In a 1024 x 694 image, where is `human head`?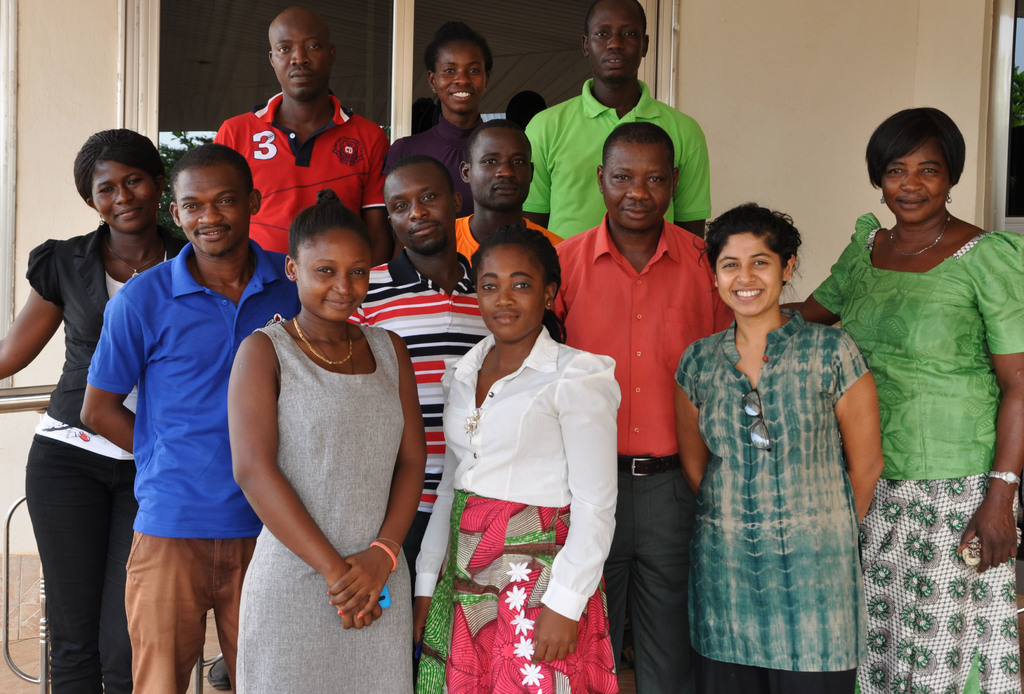
rect(420, 21, 491, 111).
